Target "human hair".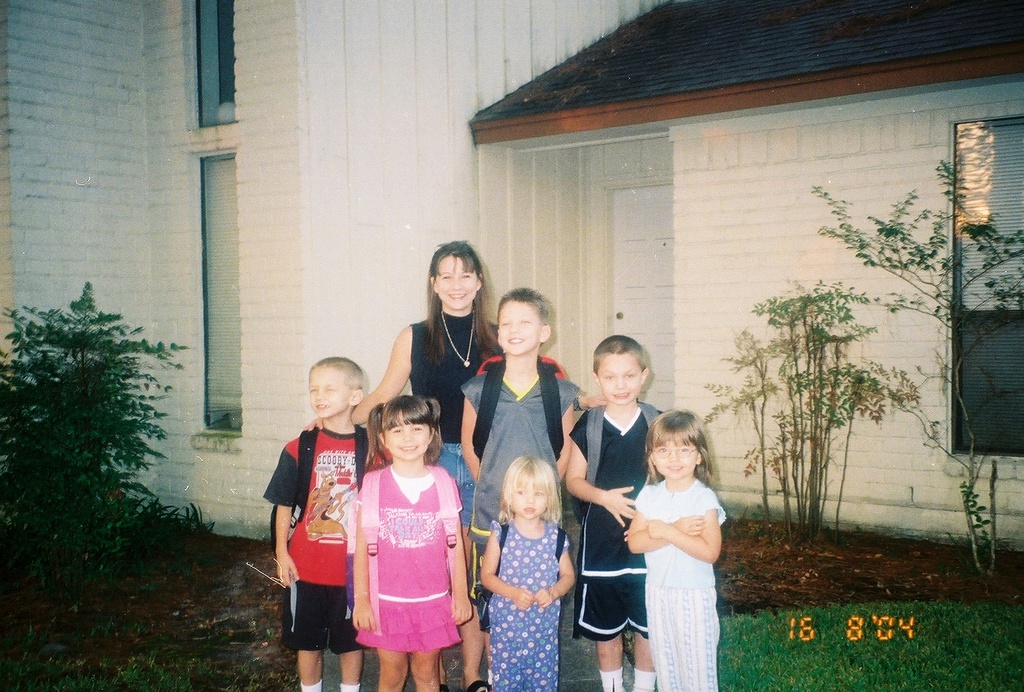
Target region: box=[429, 233, 503, 347].
